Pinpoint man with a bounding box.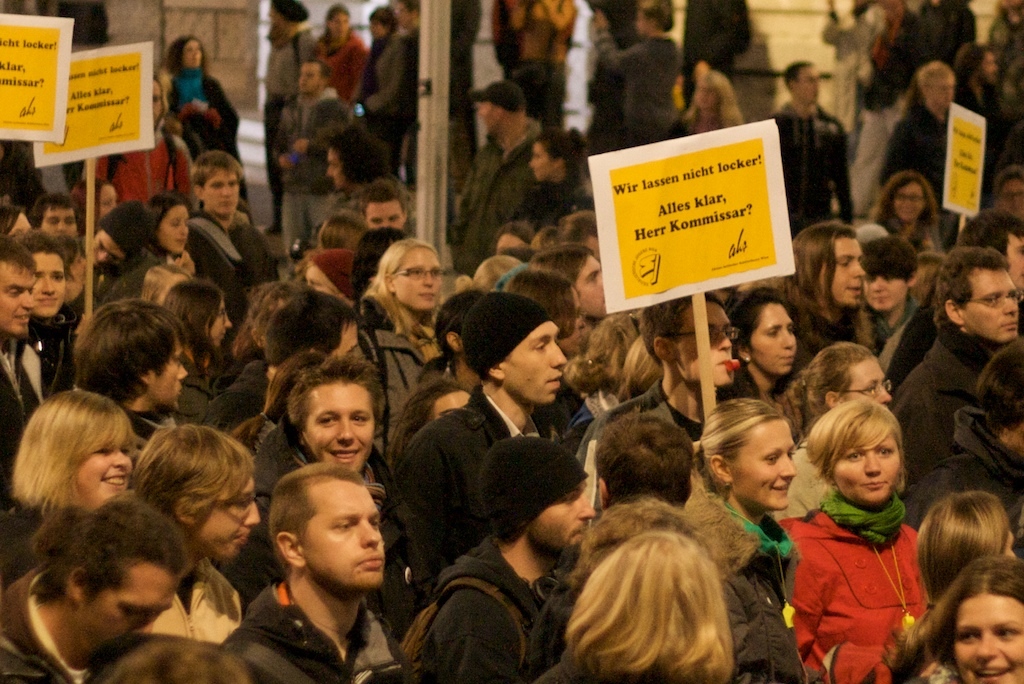
select_region(0, 217, 93, 455).
